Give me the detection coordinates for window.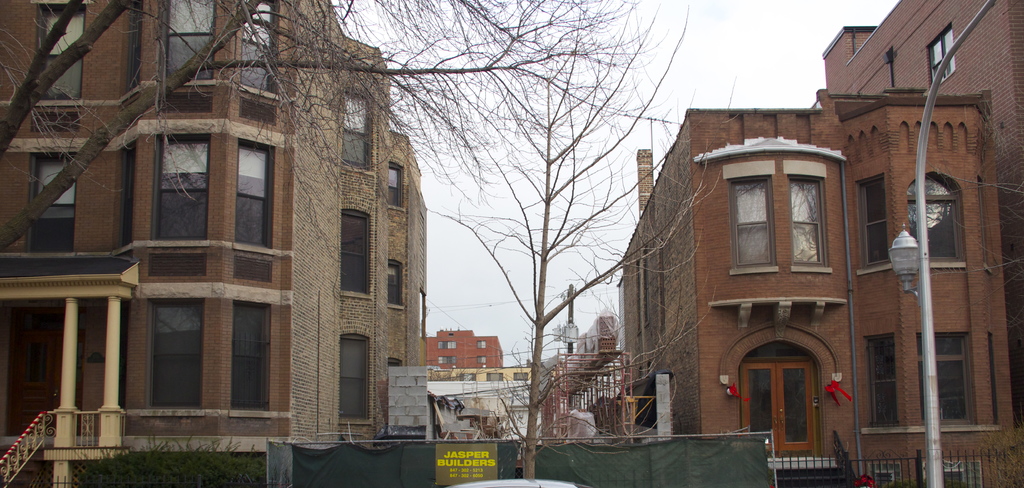
bbox(478, 340, 488, 348).
